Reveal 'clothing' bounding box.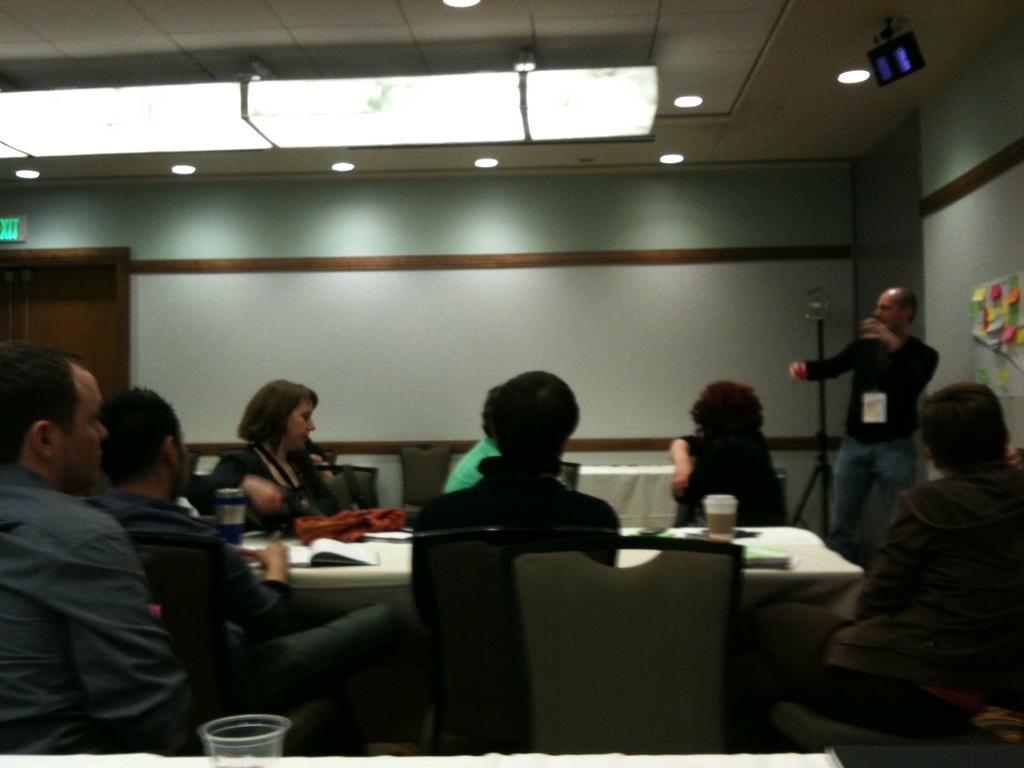
Revealed: select_region(82, 487, 401, 709).
